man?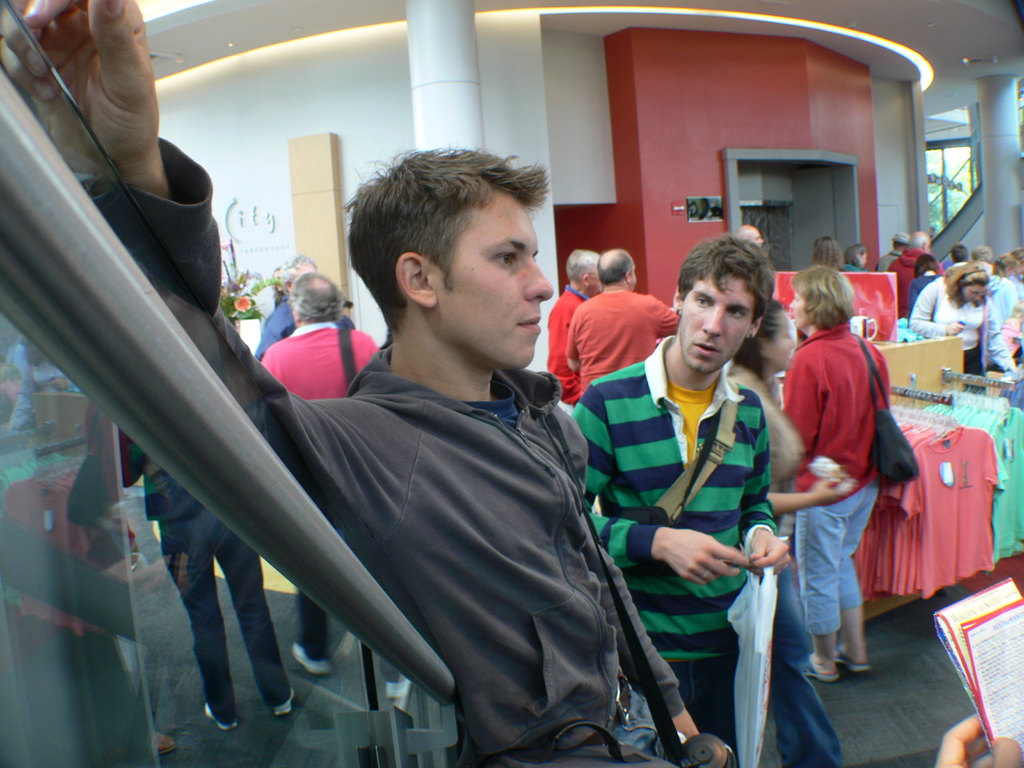
x1=953 y1=245 x2=974 y2=268
